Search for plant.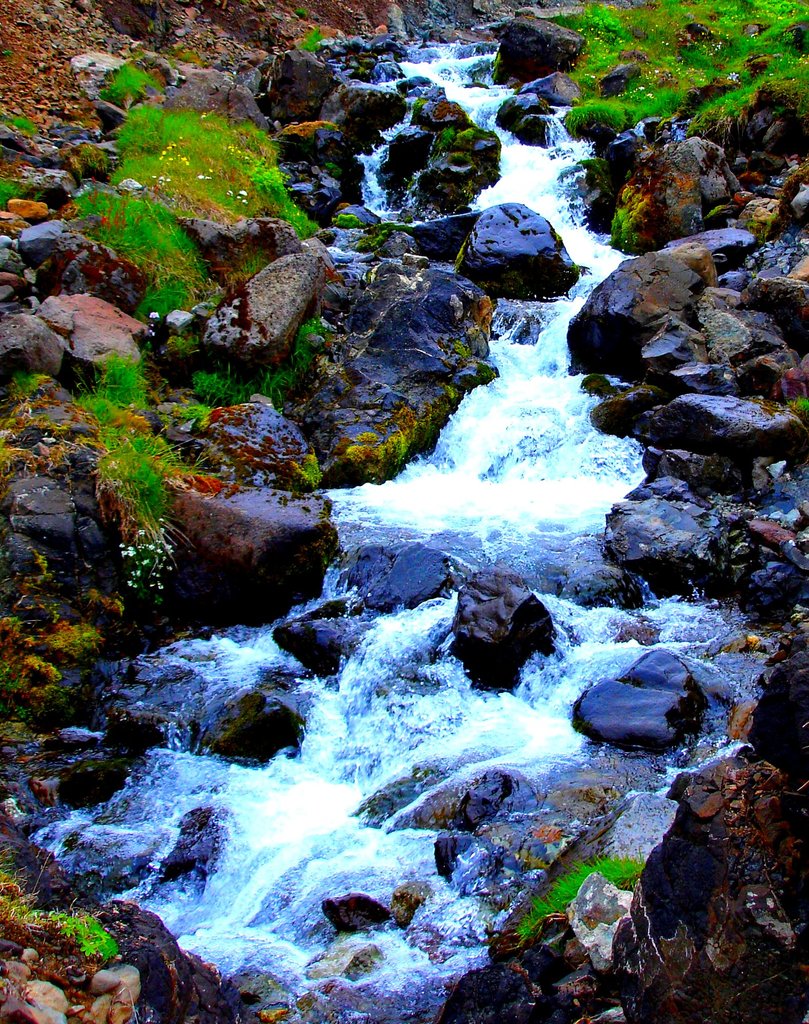
Found at [61, 113, 328, 371].
